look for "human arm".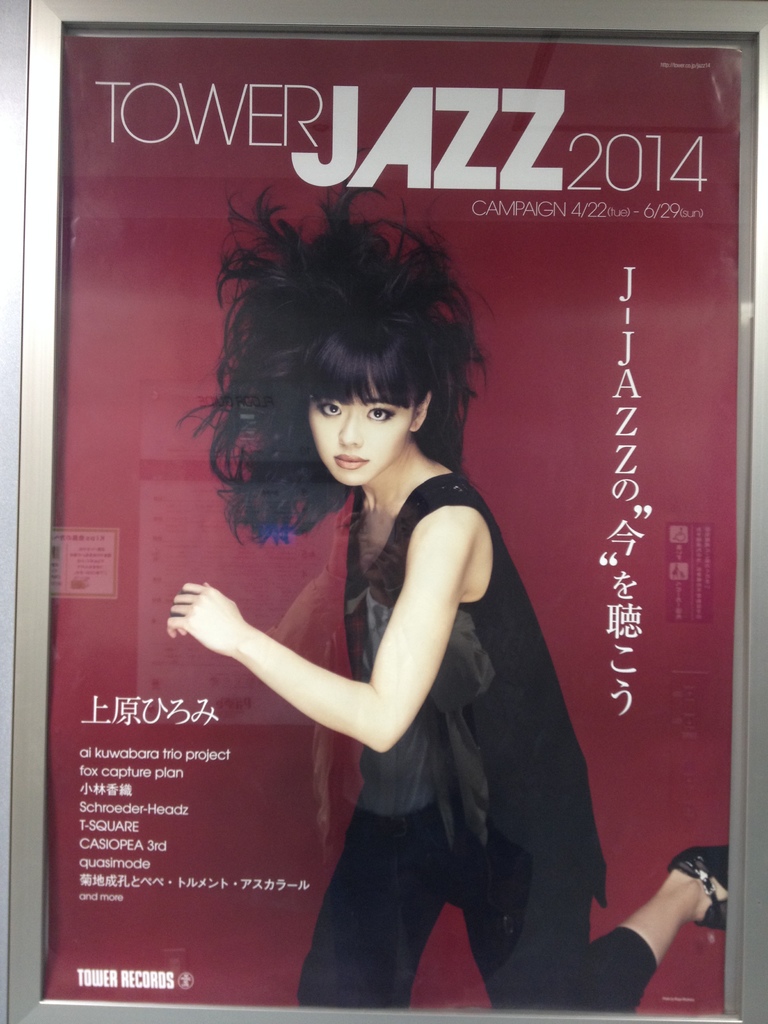
Found: <region>189, 511, 515, 794</region>.
